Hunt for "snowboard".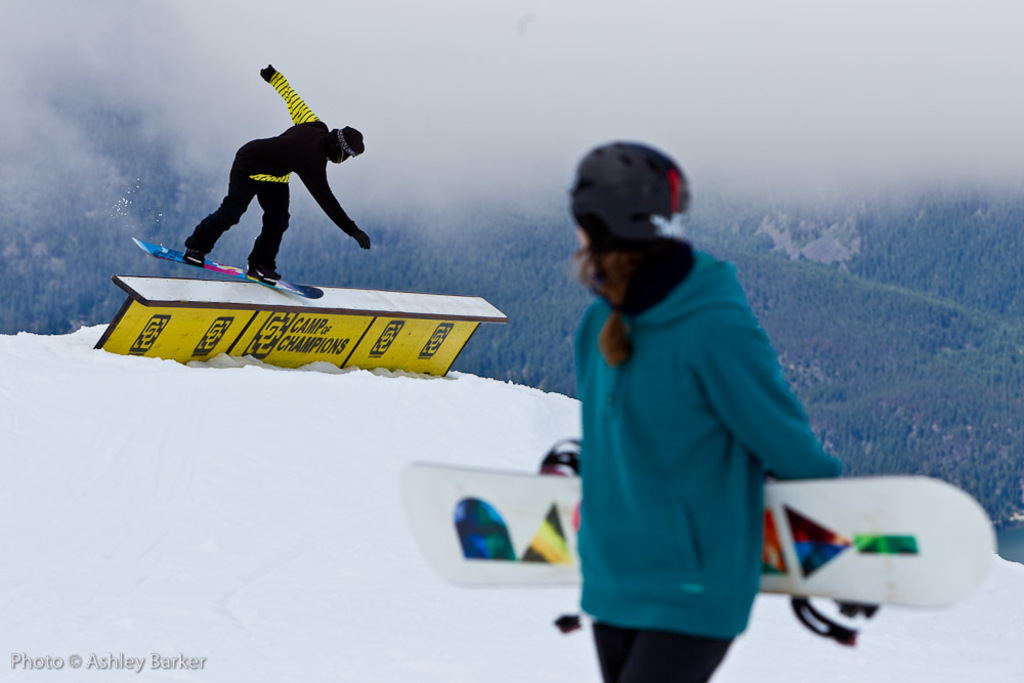
Hunted down at locate(125, 229, 323, 300).
